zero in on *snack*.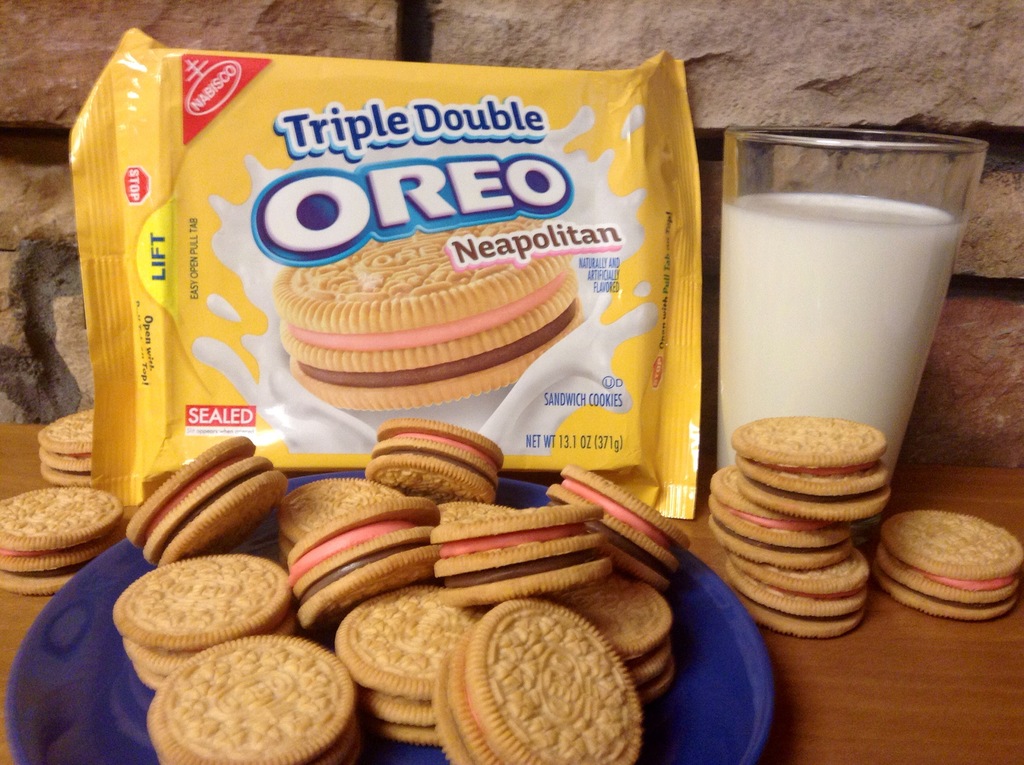
Zeroed in: l=276, t=218, r=584, b=410.
